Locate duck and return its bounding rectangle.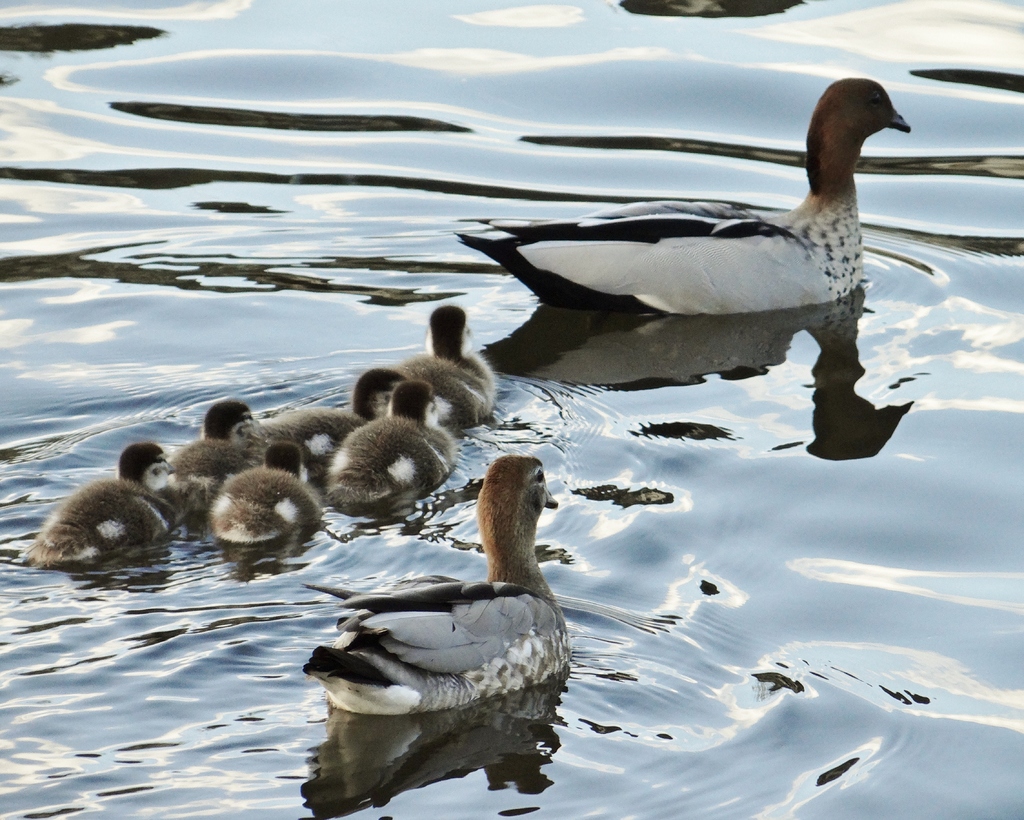
<region>255, 353, 415, 467</region>.
